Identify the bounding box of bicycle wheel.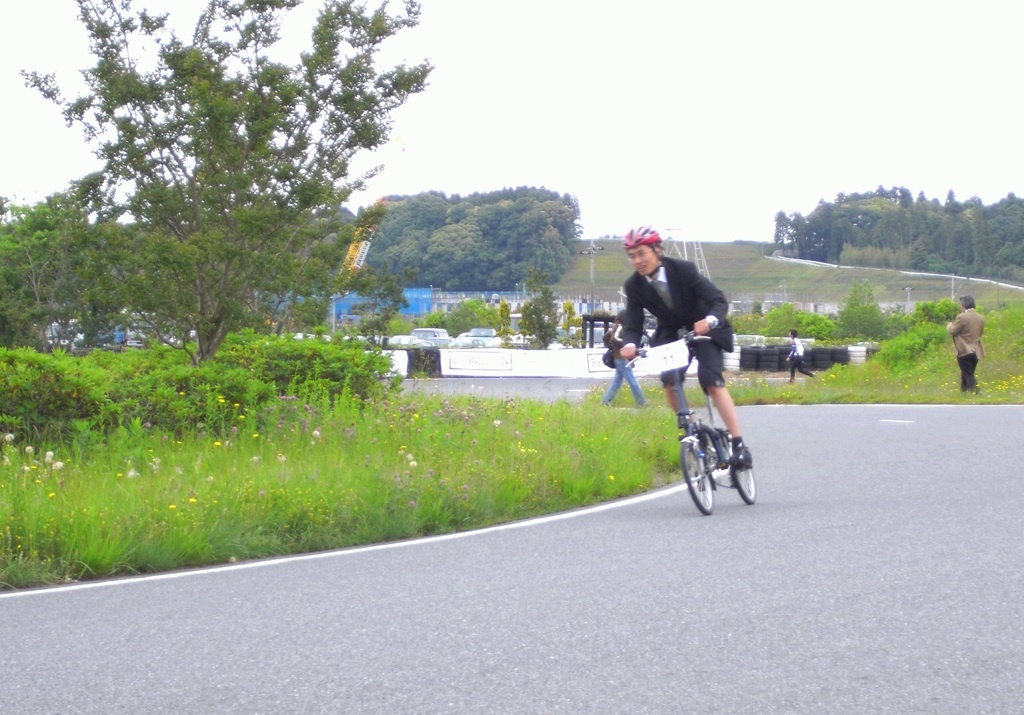
724 439 759 510.
